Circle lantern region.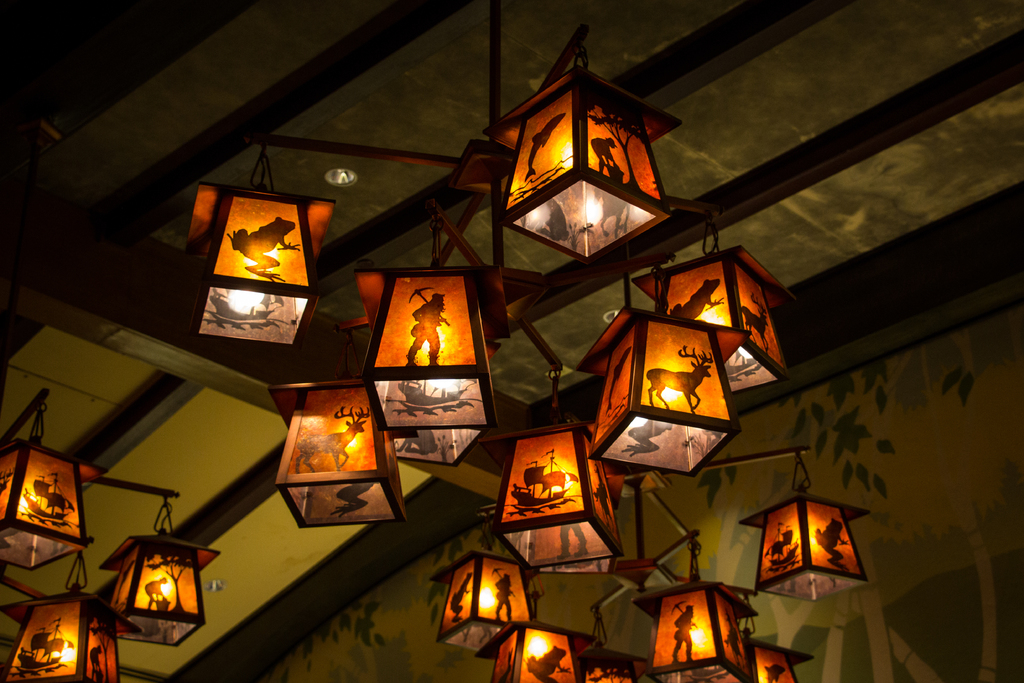
Region: region(185, 151, 330, 348).
